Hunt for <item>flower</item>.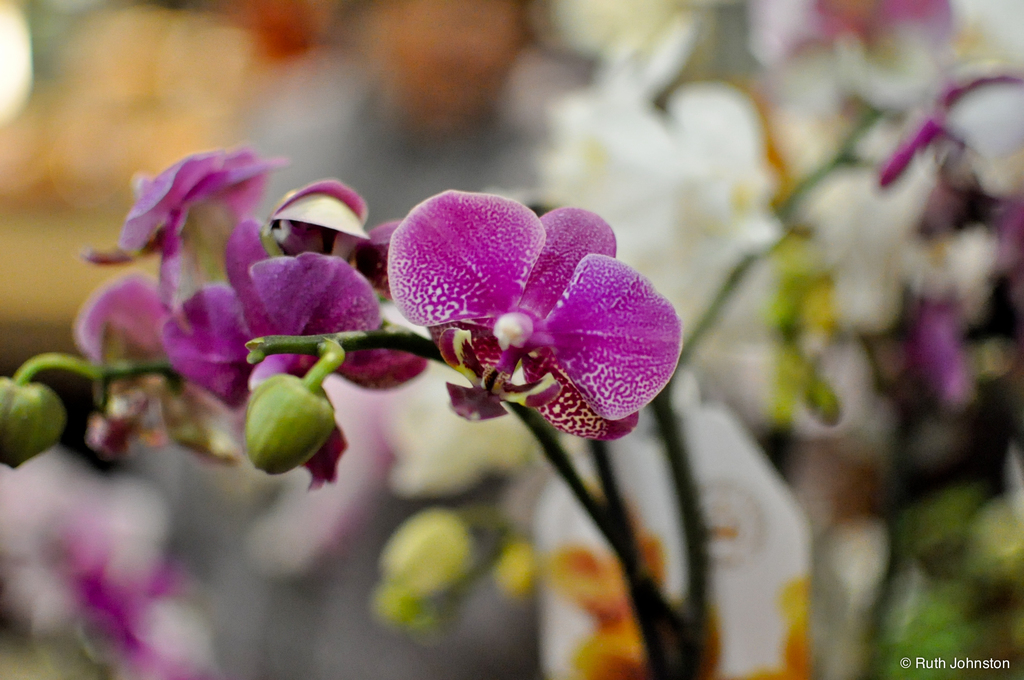
Hunted down at 422:223:684:442.
